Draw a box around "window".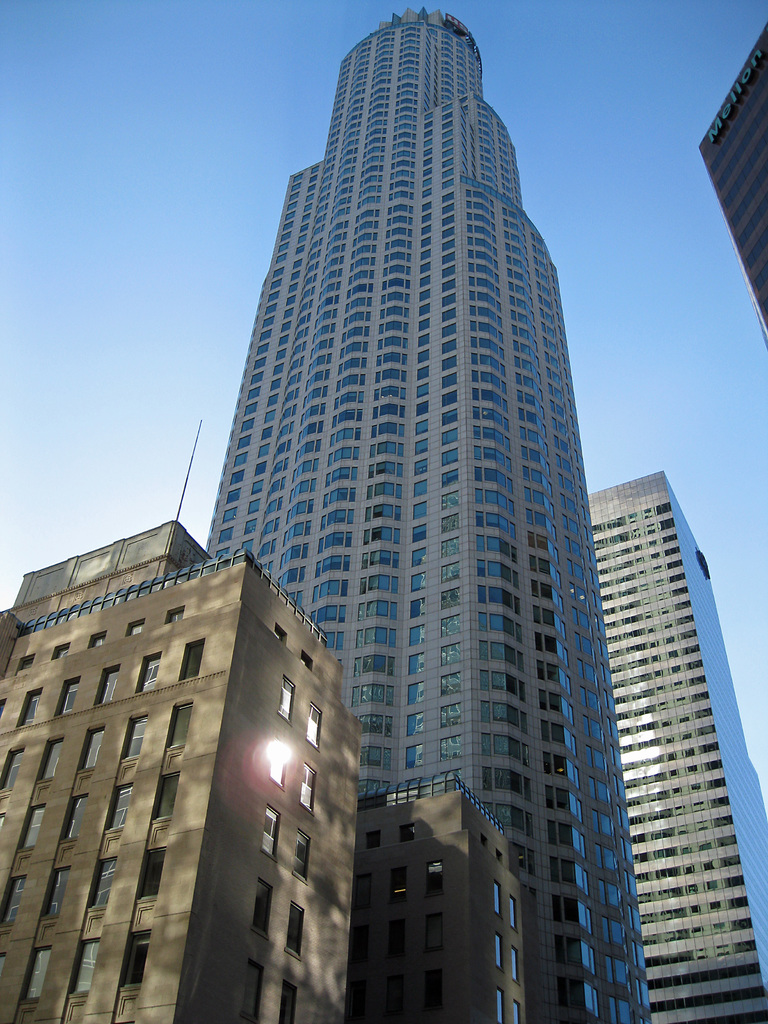
x1=55 y1=796 x2=90 y2=841.
